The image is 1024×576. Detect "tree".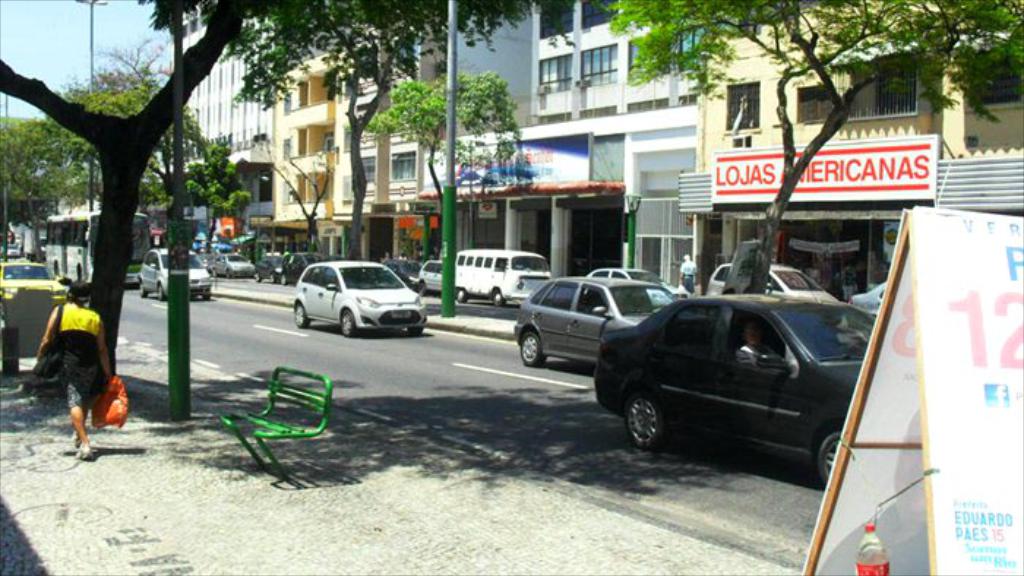
Detection: (x1=606, y1=0, x2=1023, y2=298).
